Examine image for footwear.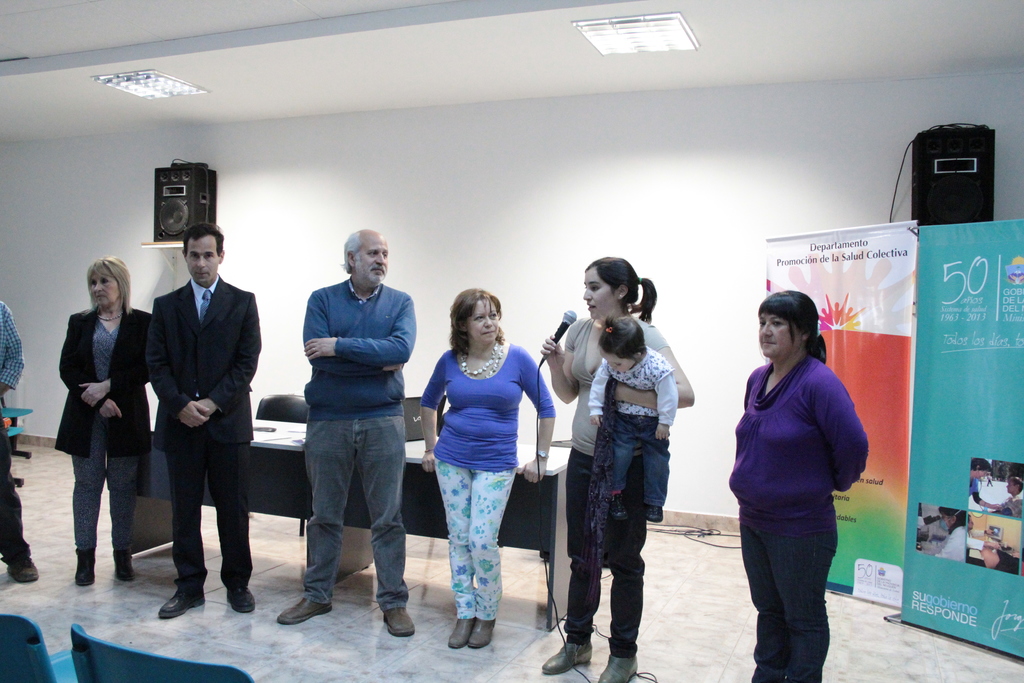
Examination result: {"x1": 75, "y1": 548, "x2": 96, "y2": 586}.
